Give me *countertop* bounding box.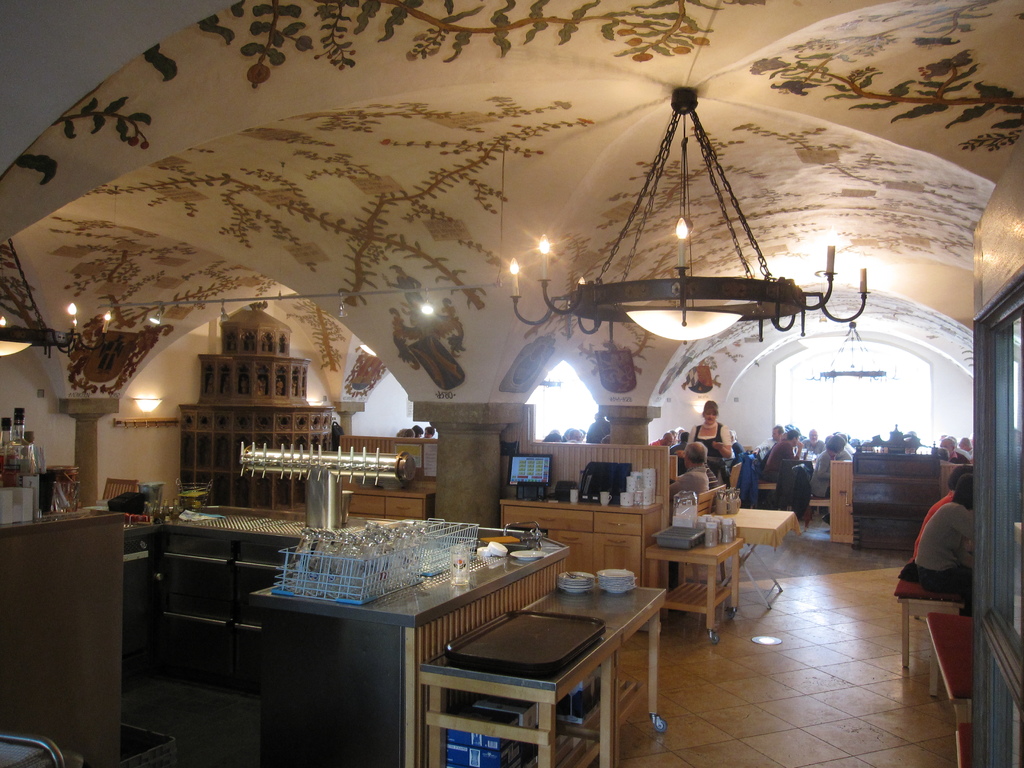
region(349, 487, 436, 502).
